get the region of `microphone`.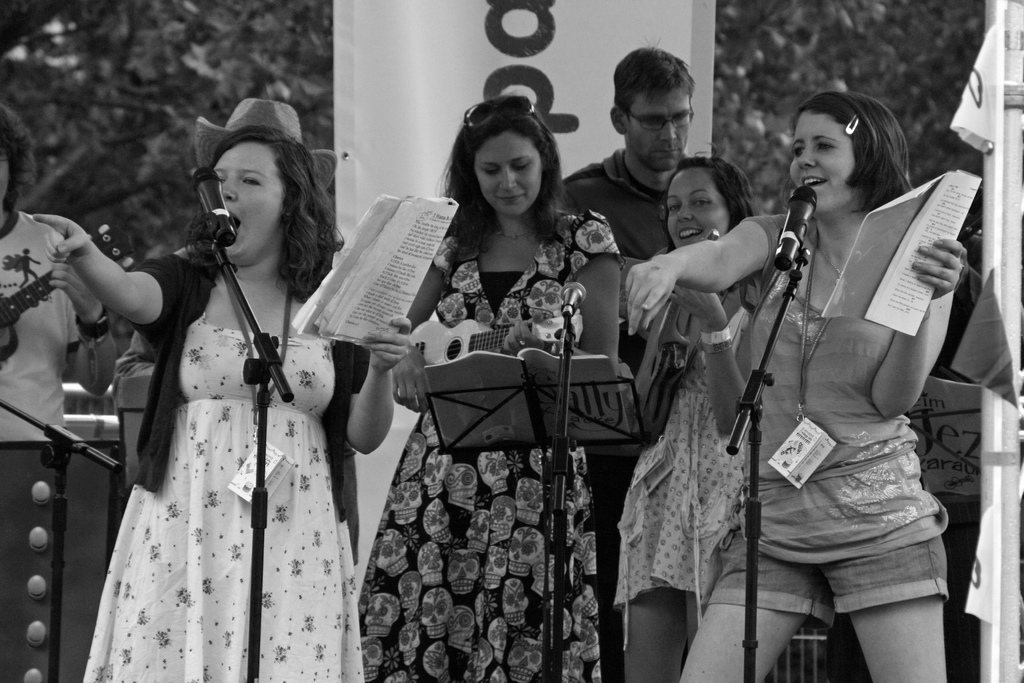
<region>194, 167, 235, 246</region>.
